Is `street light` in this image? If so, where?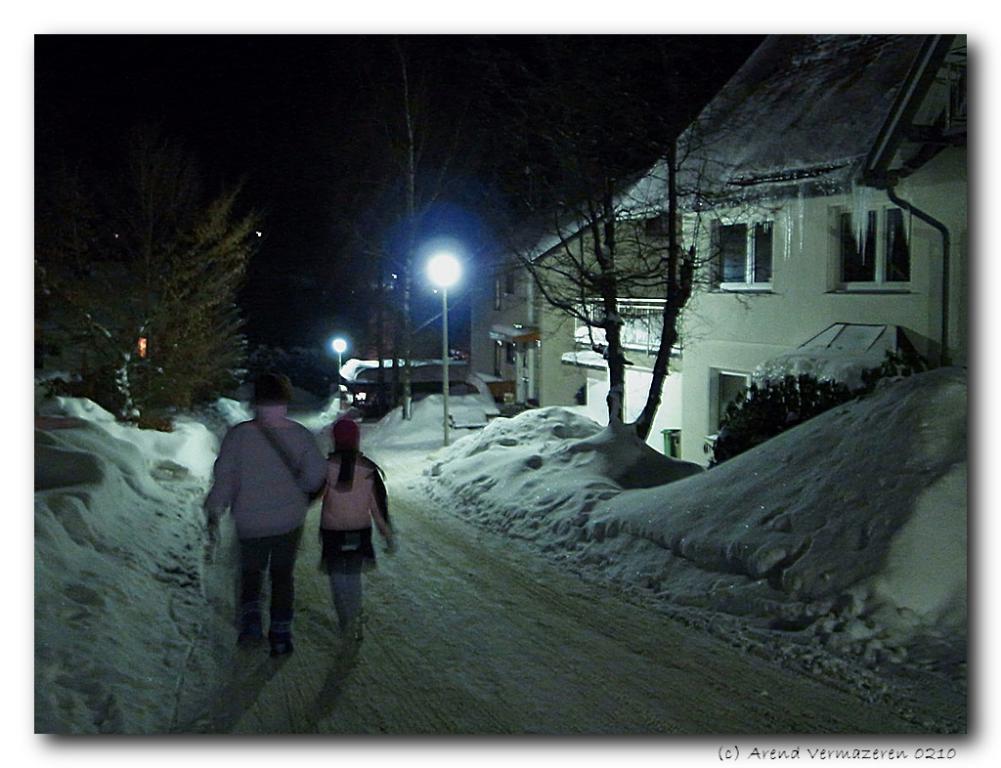
Yes, at (432,254,456,439).
